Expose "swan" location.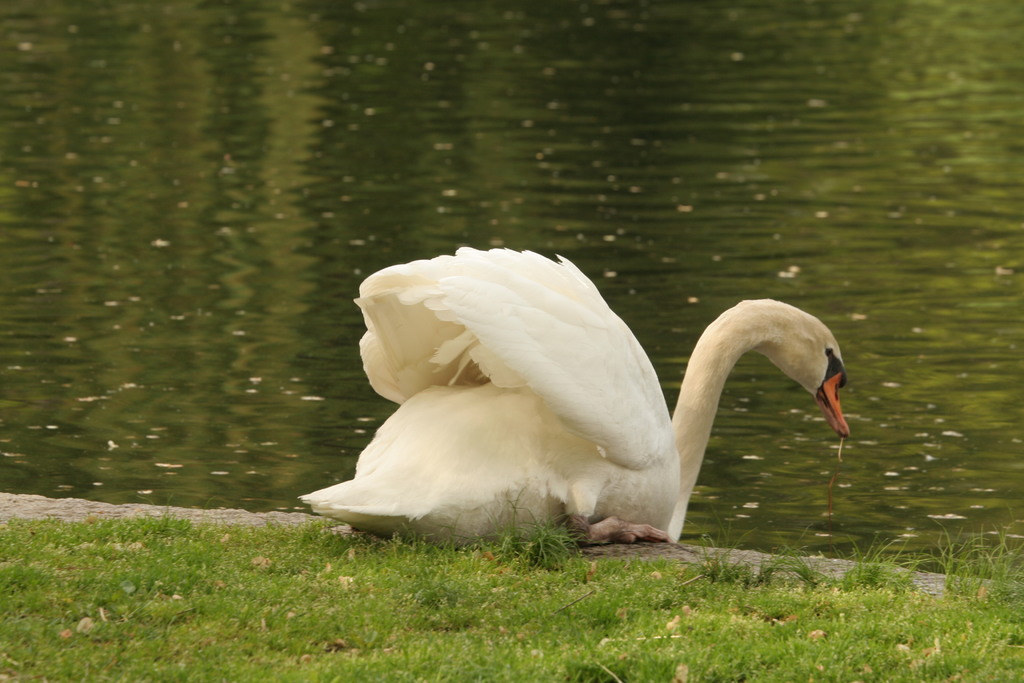
Exposed at bbox=[259, 238, 836, 546].
